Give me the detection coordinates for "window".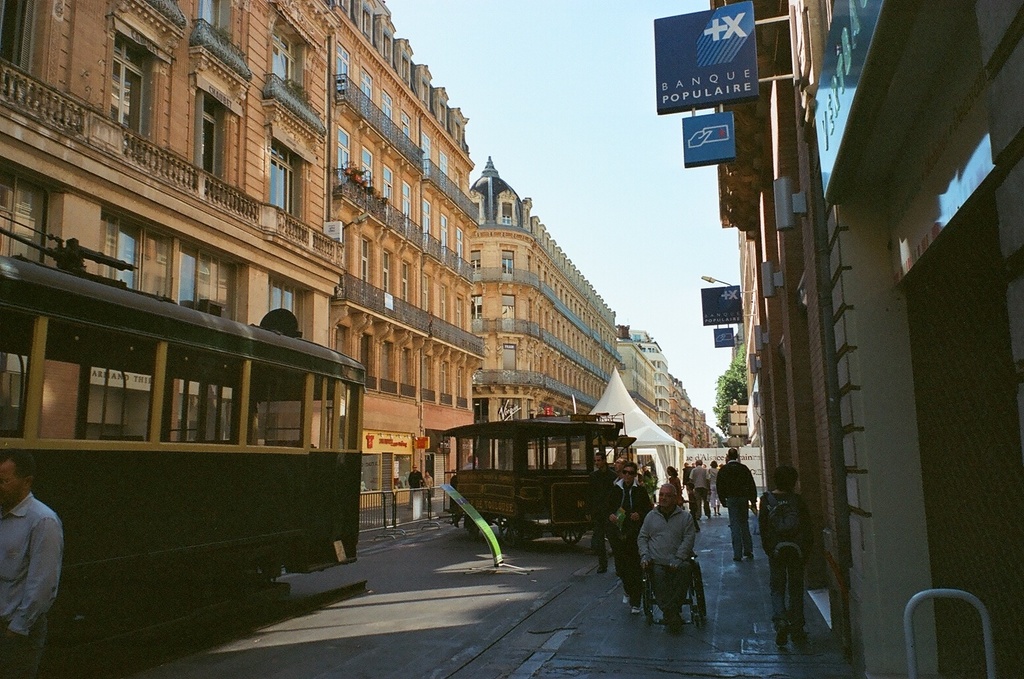
(439, 149, 450, 198).
